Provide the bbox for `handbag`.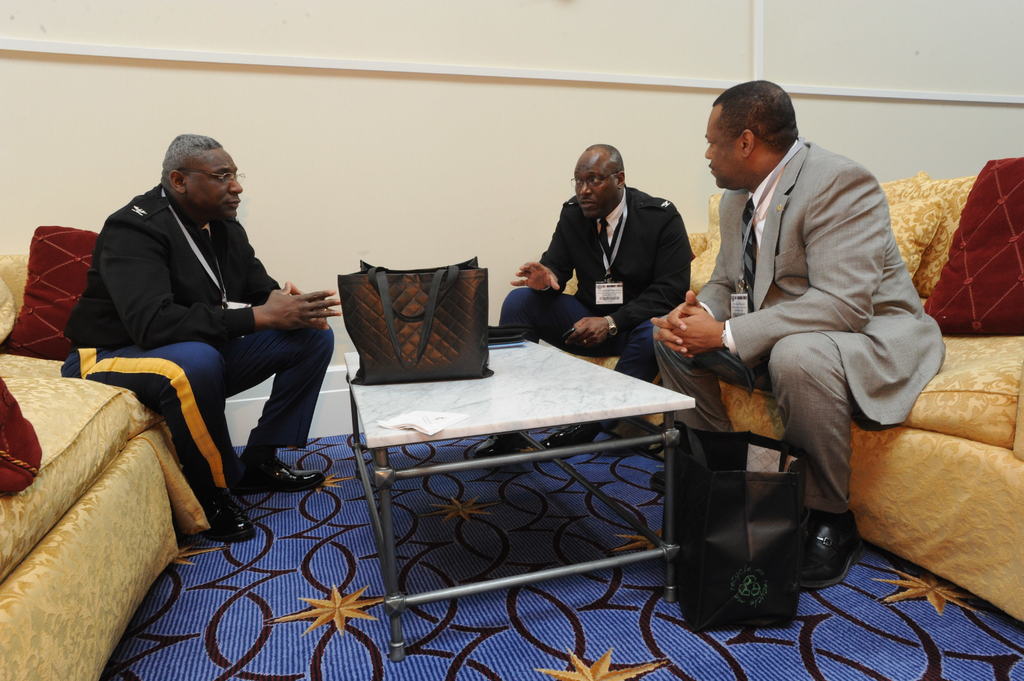
<region>336, 255, 492, 384</region>.
